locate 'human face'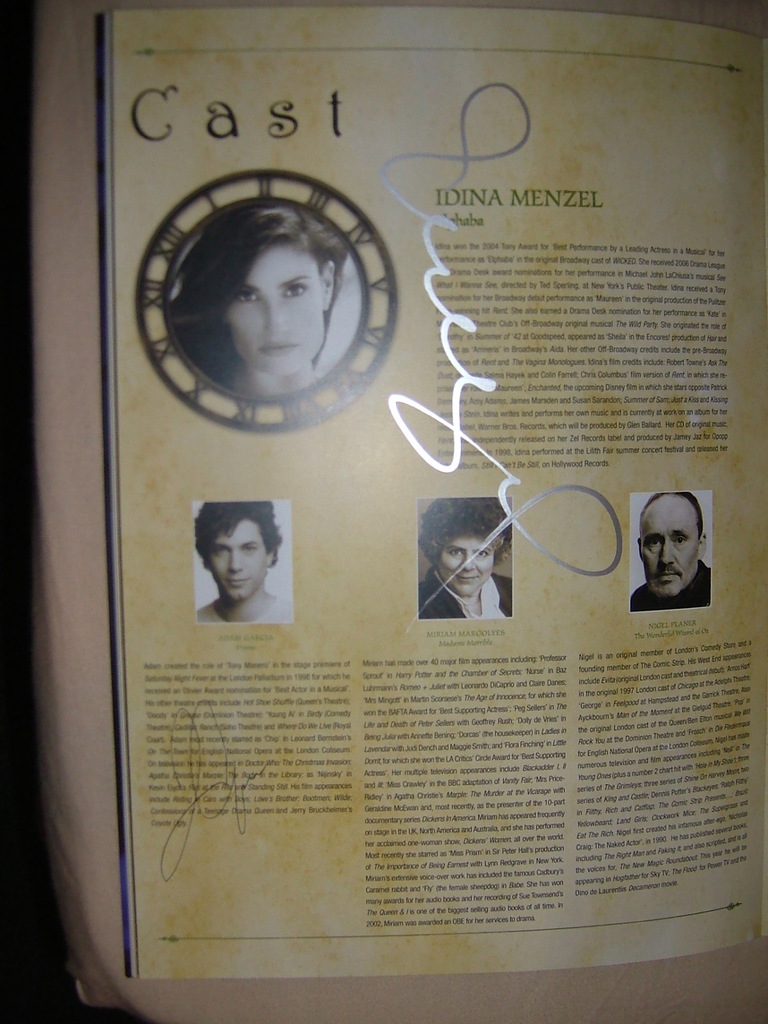
[442, 528, 504, 594]
